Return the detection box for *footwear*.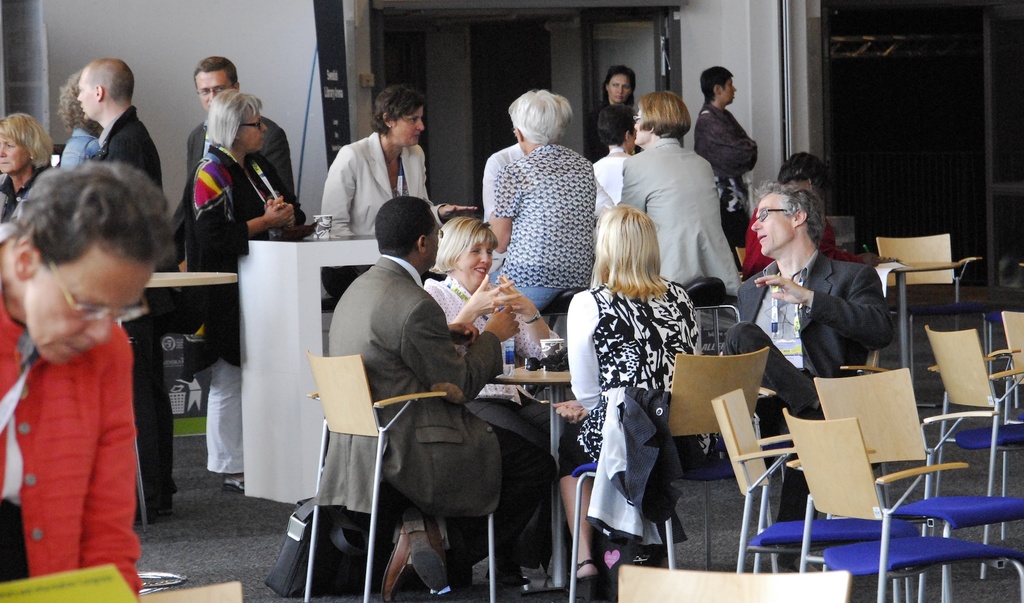
rect(224, 476, 243, 493).
